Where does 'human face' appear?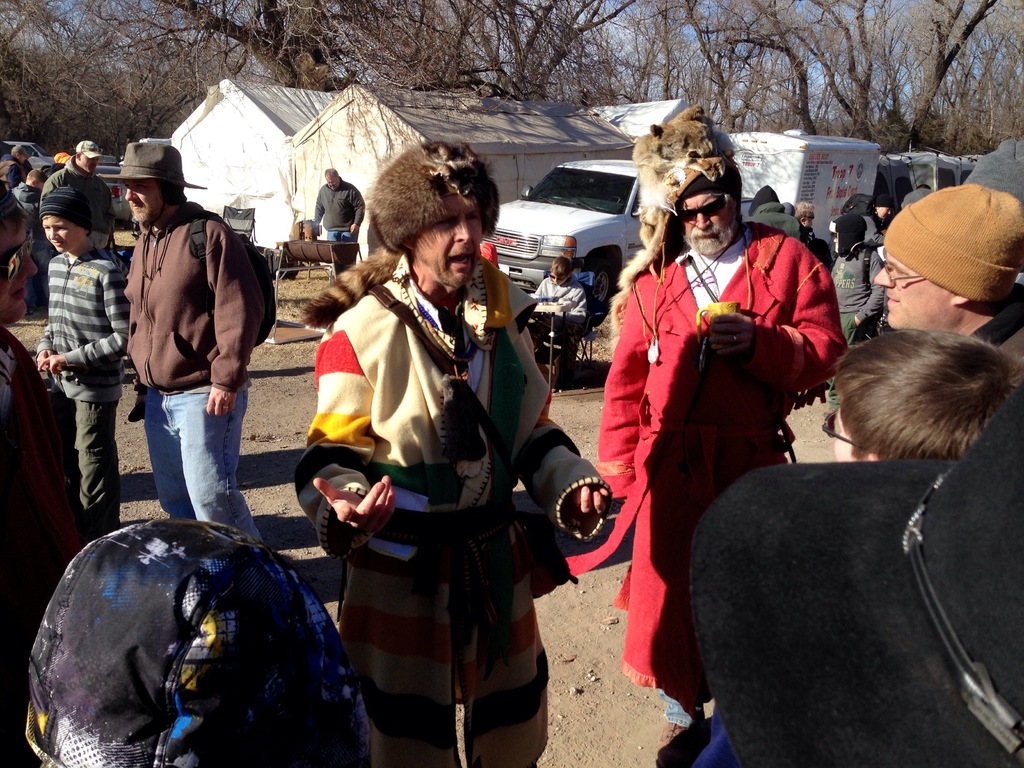
Appears at 77/152/98/176.
